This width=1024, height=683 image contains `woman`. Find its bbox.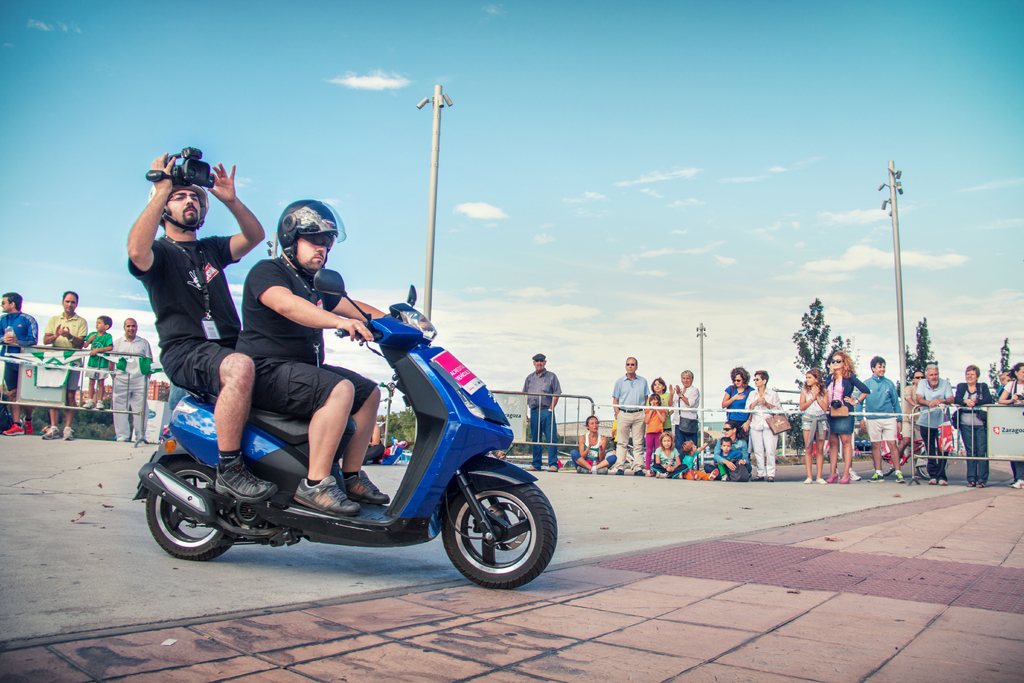
<region>665, 364, 701, 445</region>.
